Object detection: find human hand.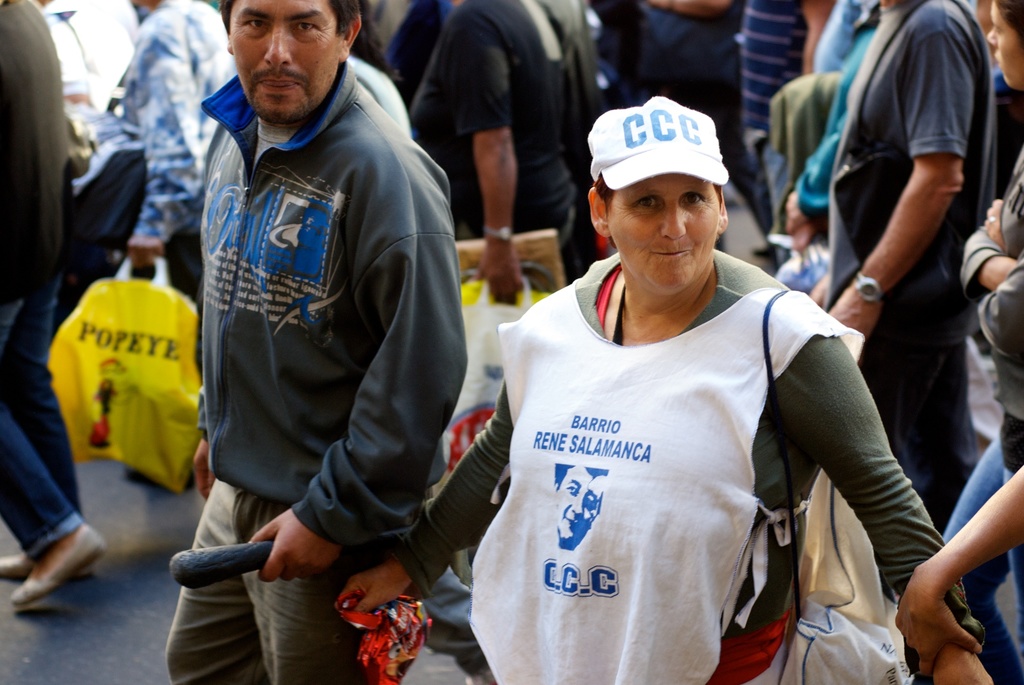
detection(810, 276, 829, 306).
